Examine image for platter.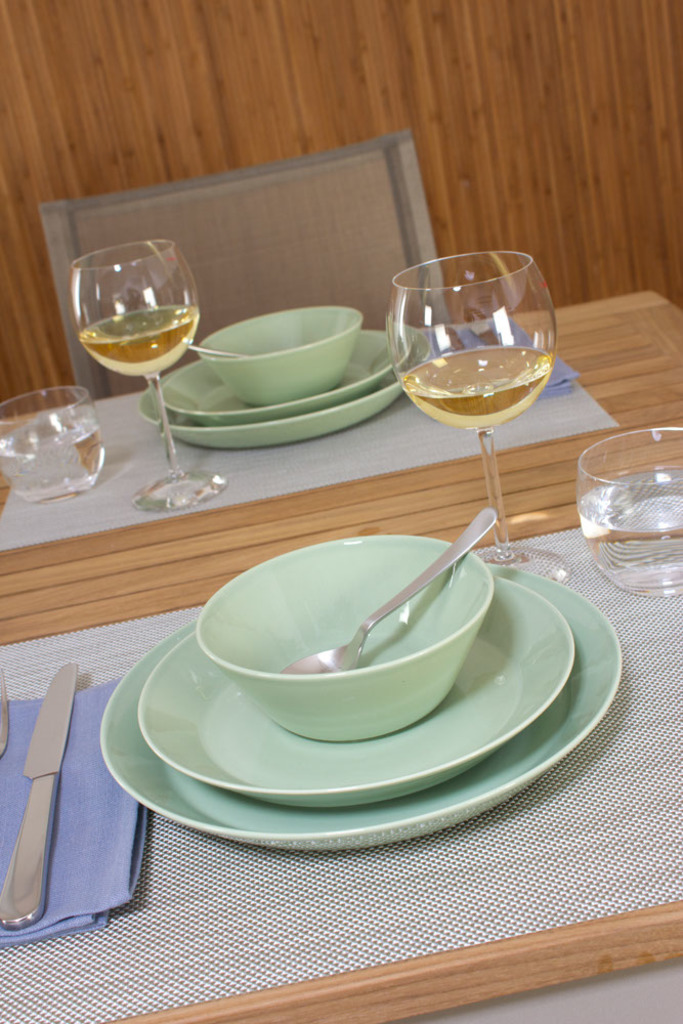
Examination result: (158,327,407,423).
